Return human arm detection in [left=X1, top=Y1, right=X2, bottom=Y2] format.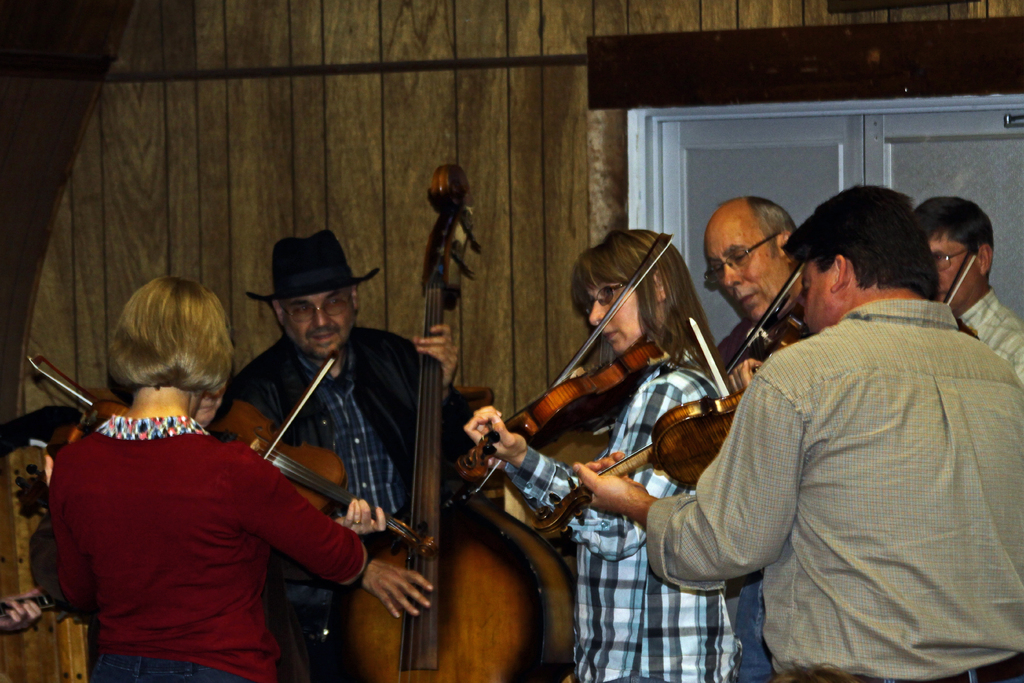
[left=460, top=370, right=700, bottom=557].
